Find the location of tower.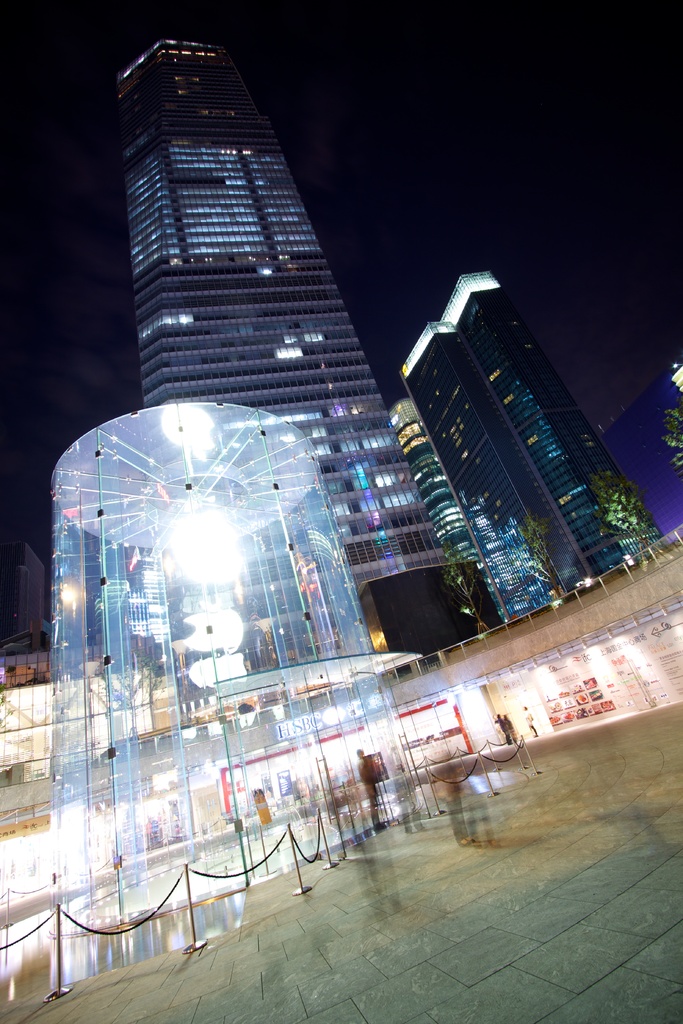
Location: region(120, 10, 497, 655).
